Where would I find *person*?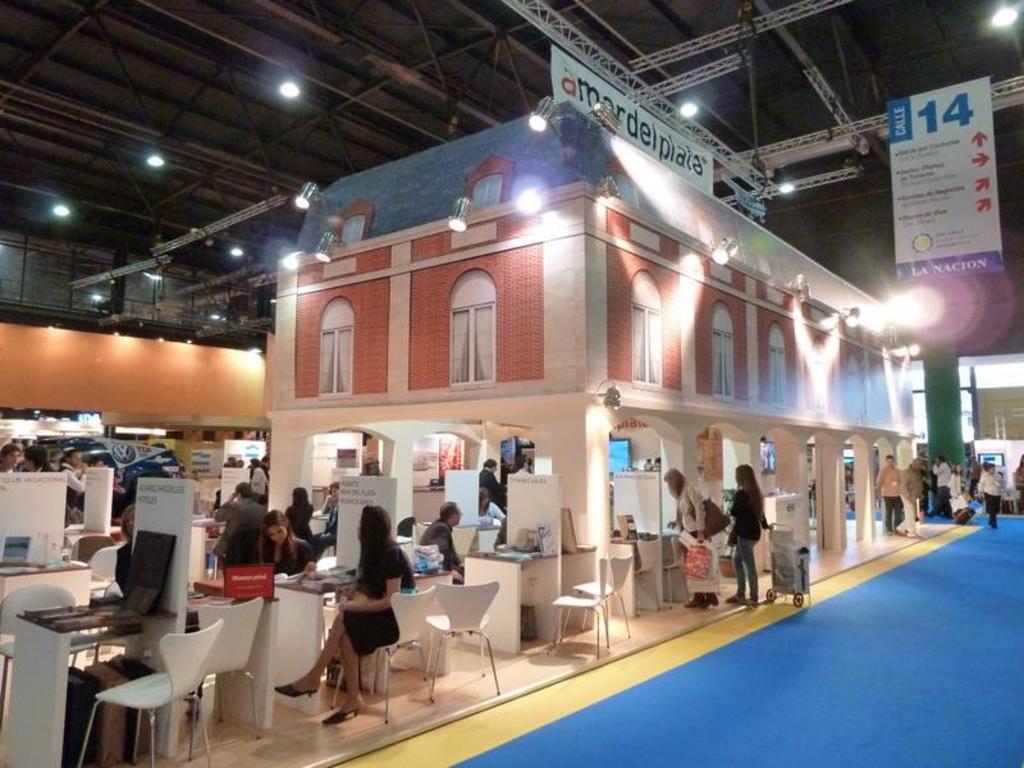
At {"left": 892, "top": 453, "right": 927, "bottom": 541}.
